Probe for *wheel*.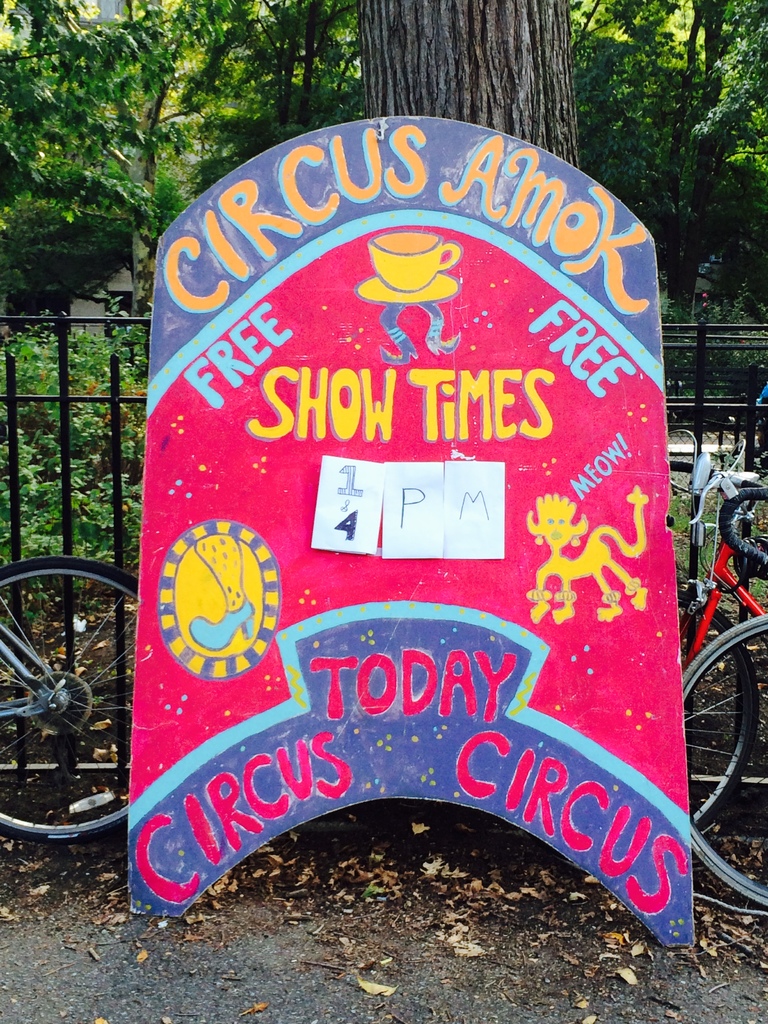
Probe result: Rect(677, 593, 754, 837).
